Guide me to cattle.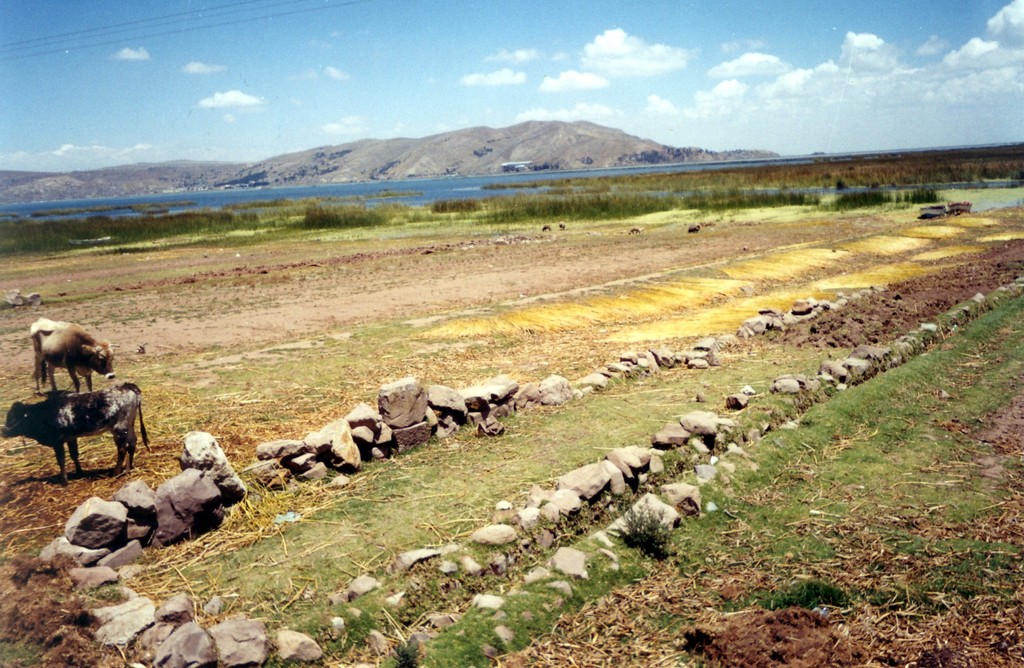
Guidance: bbox=(0, 376, 153, 475).
